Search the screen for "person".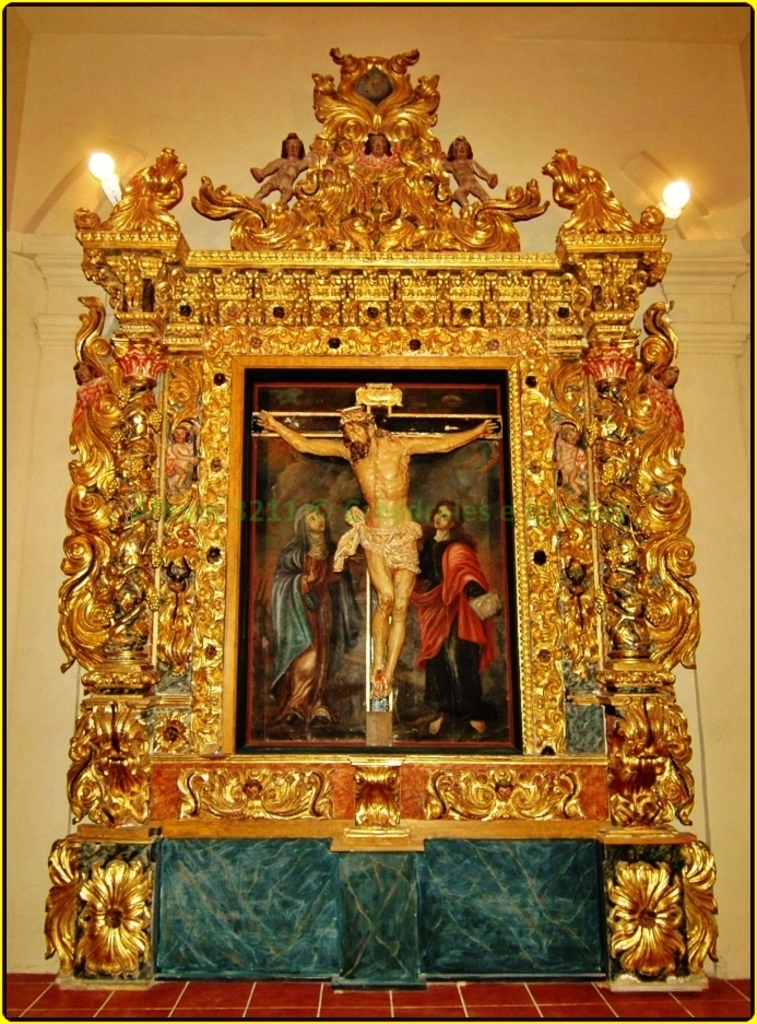
Found at Rect(253, 404, 500, 694).
